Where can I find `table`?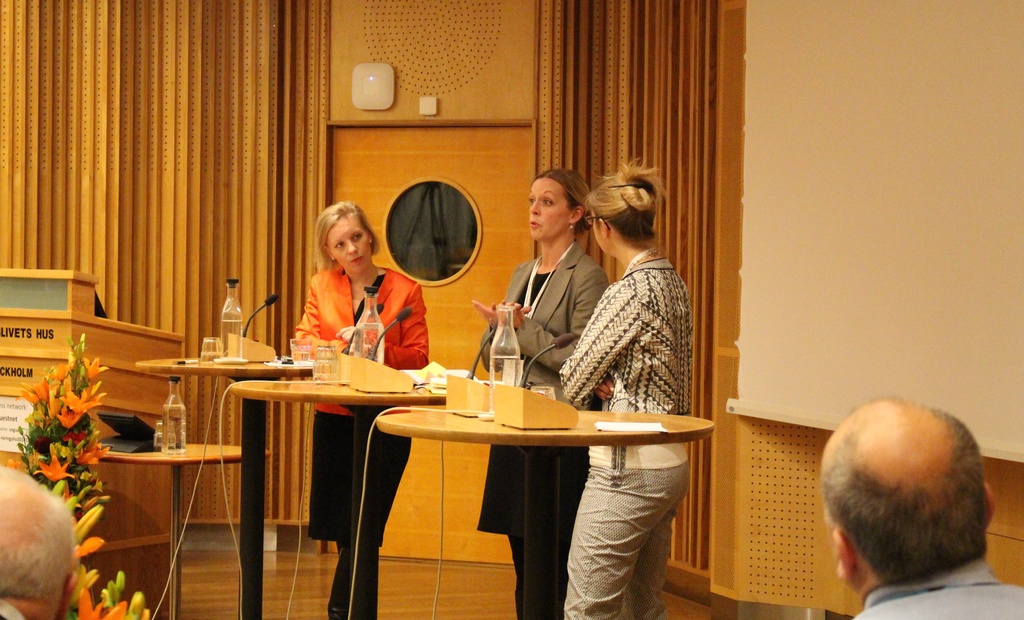
You can find it at 130/351/317/619.
